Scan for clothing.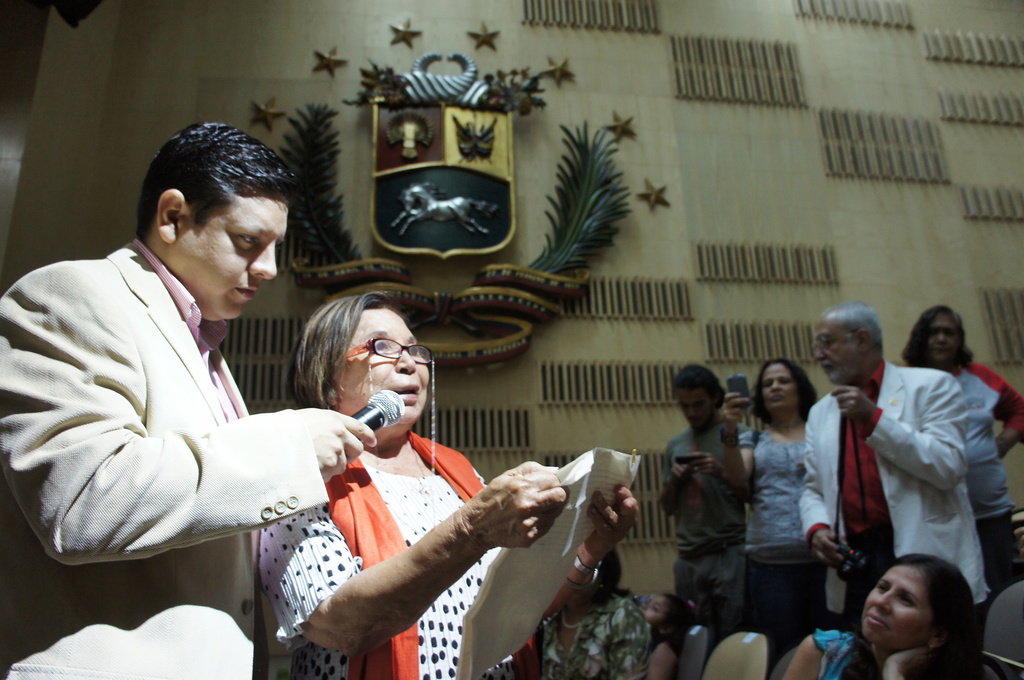
Scan result: 951 346 1023 588.
